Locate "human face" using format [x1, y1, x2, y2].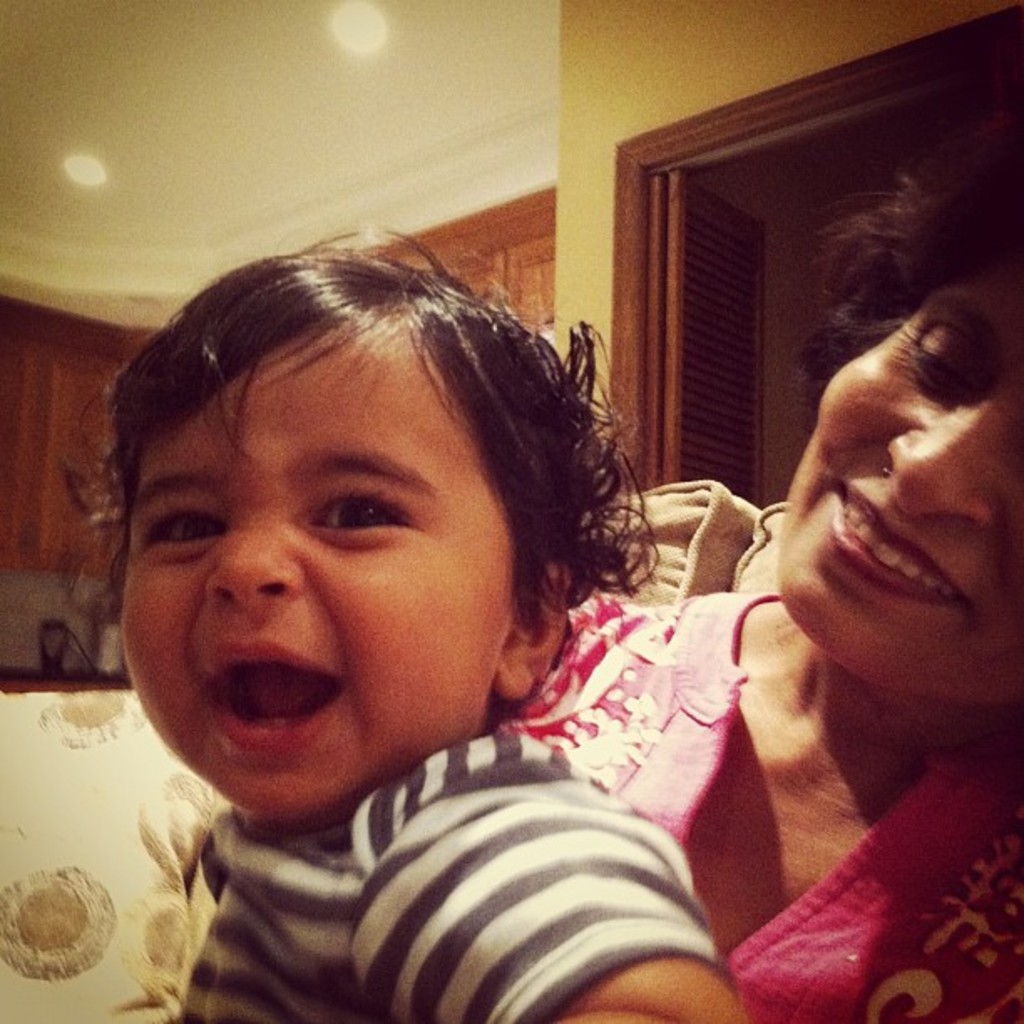
[776, 261, 1022, 696].
